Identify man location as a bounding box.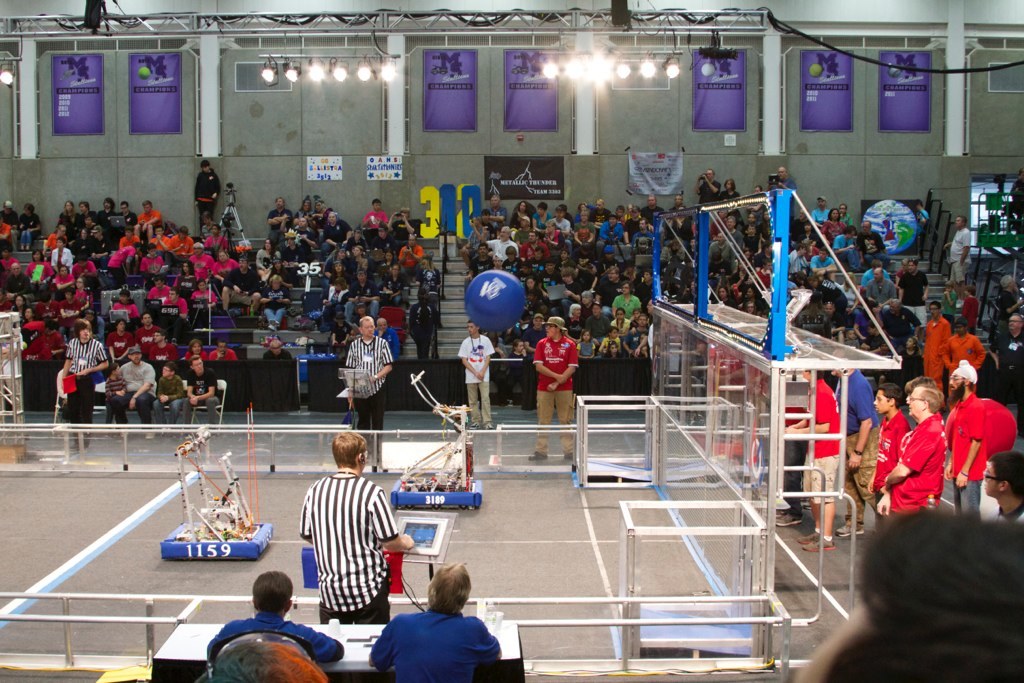
[left=110, top=344, right=161, bottom=437].
